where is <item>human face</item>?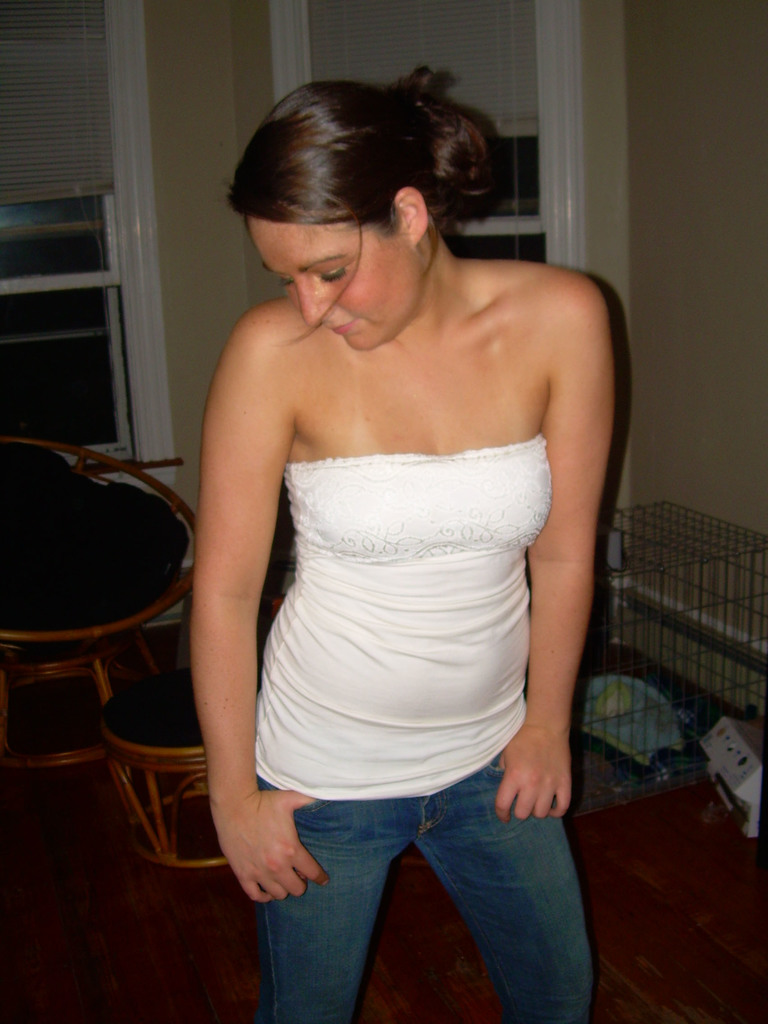
248:221:429:354.
